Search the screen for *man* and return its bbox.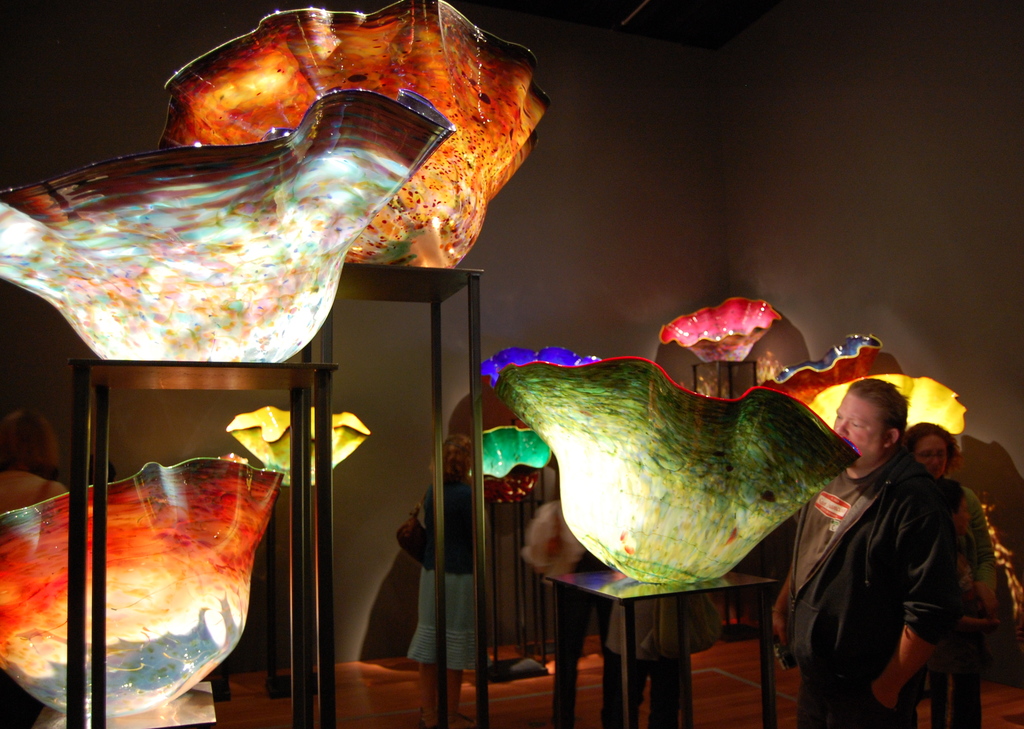
Found: bbox=[726, 348, 975, 702].
